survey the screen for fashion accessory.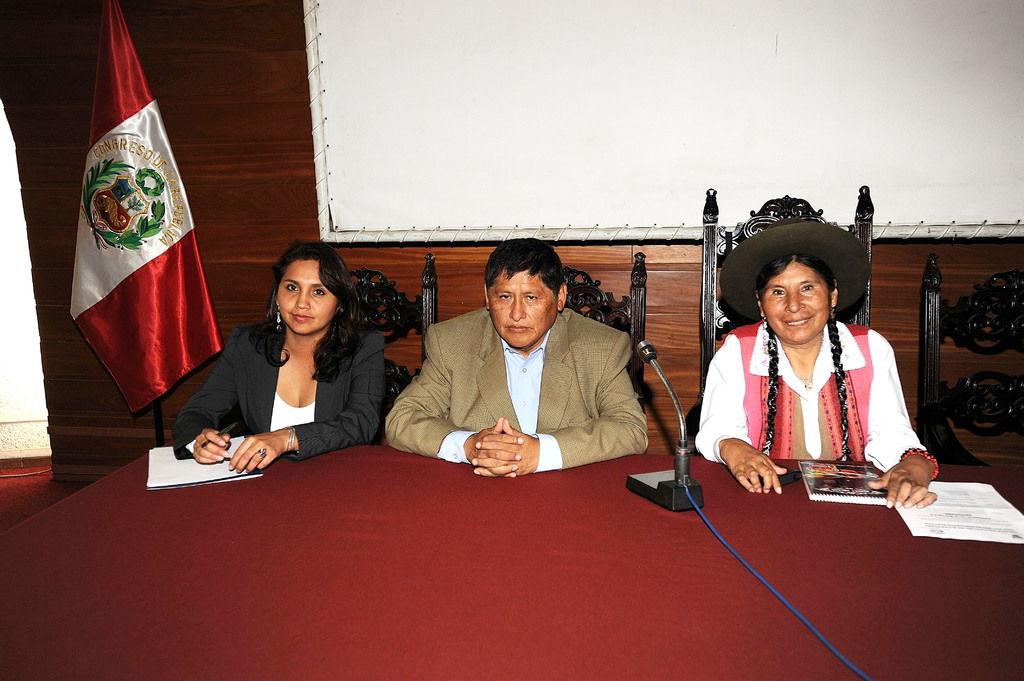
Survey found: bbox=[274, 307, 284, 333].
